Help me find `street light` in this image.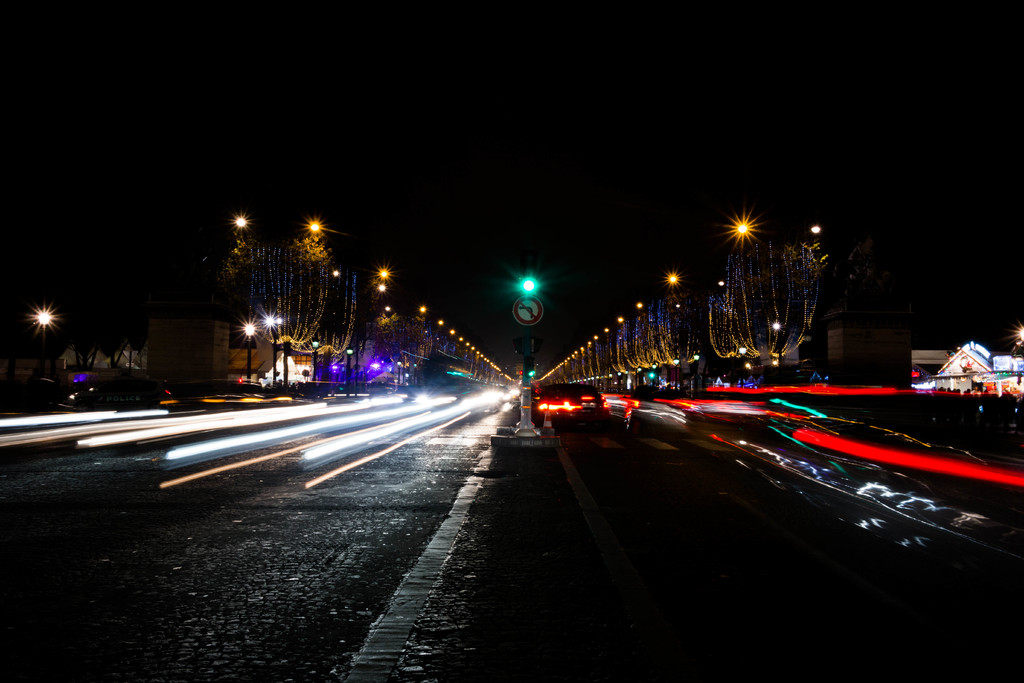
Found it: region(438, 318, 444, 325).
